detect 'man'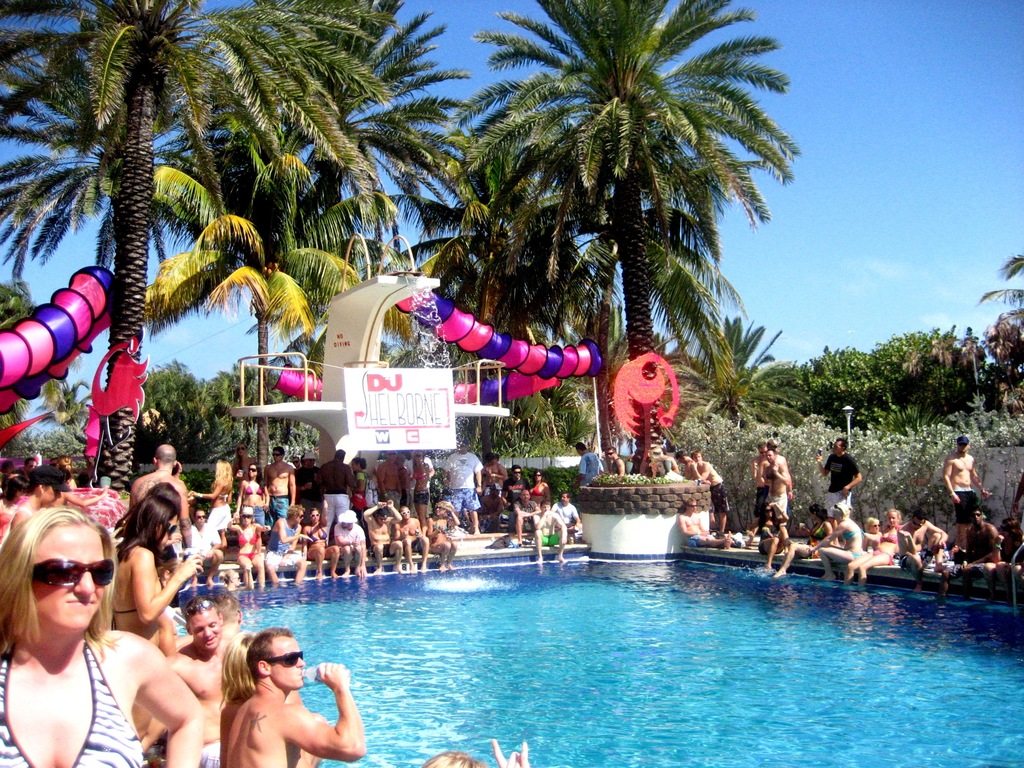
{"x1": 508, "y1": 465, "x2": 527, "y2": 502}
